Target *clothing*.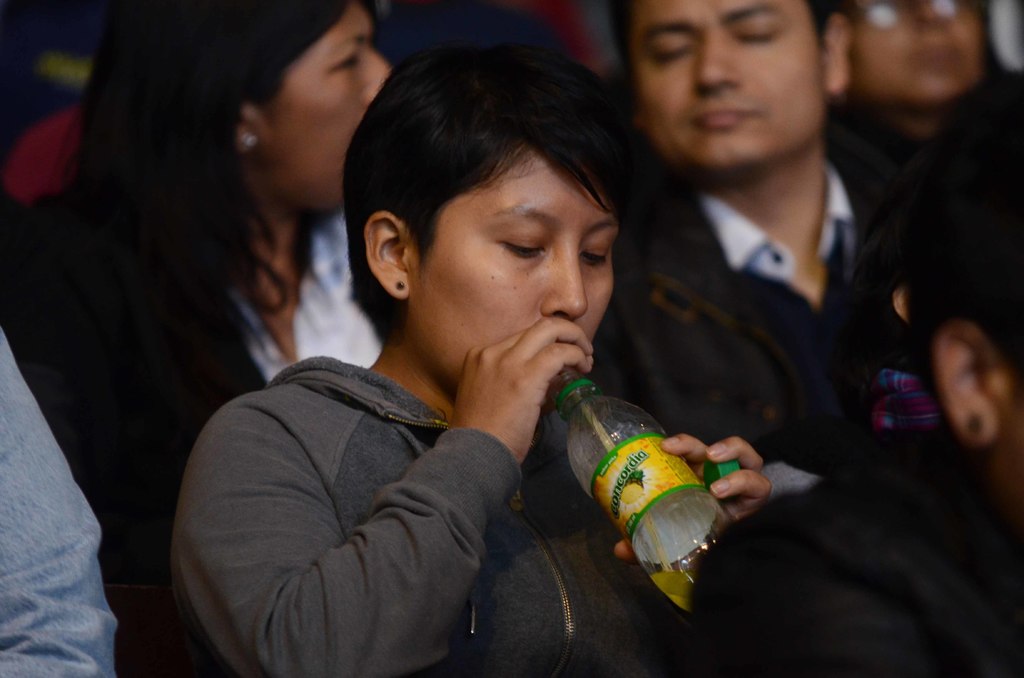
Target region: [left=180, top=351, right=769, bottom=677].
